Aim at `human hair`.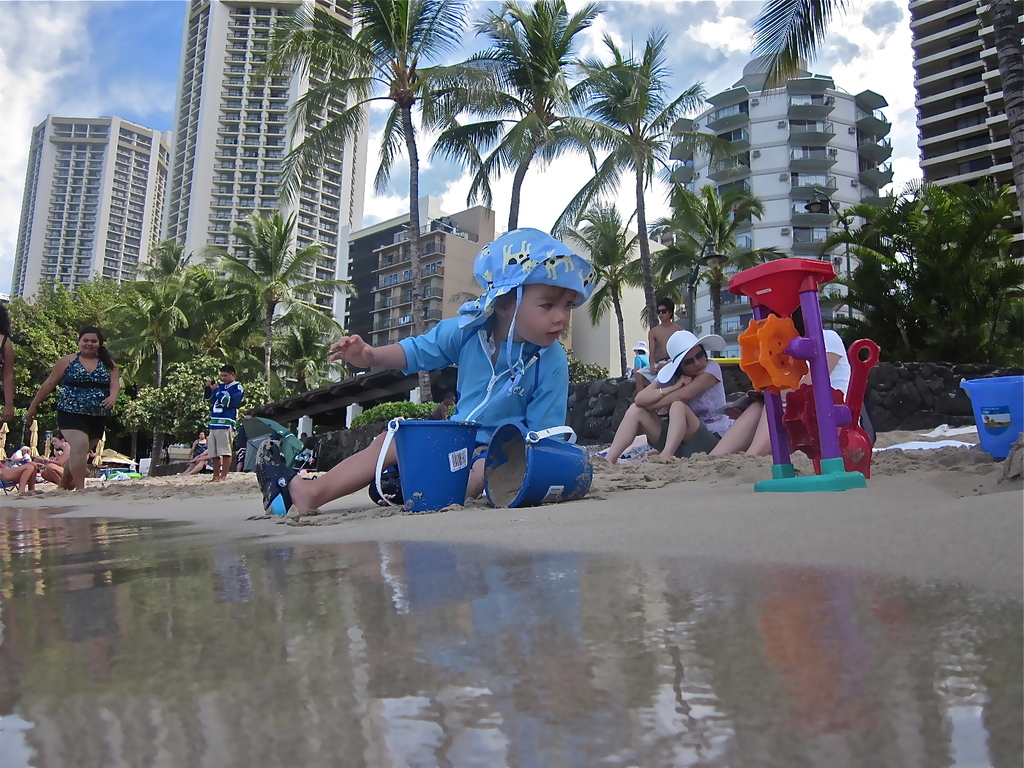
Aimed at 19/444/30/451.
